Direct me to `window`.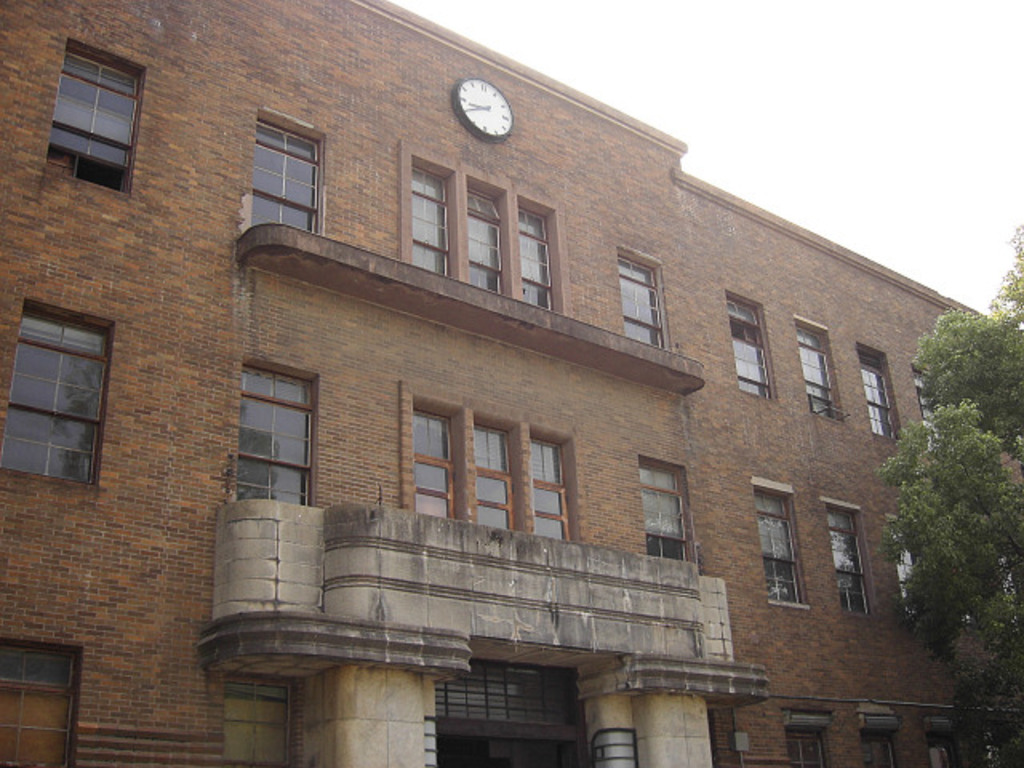
Direction: crop(43, 34, 150, 194).
